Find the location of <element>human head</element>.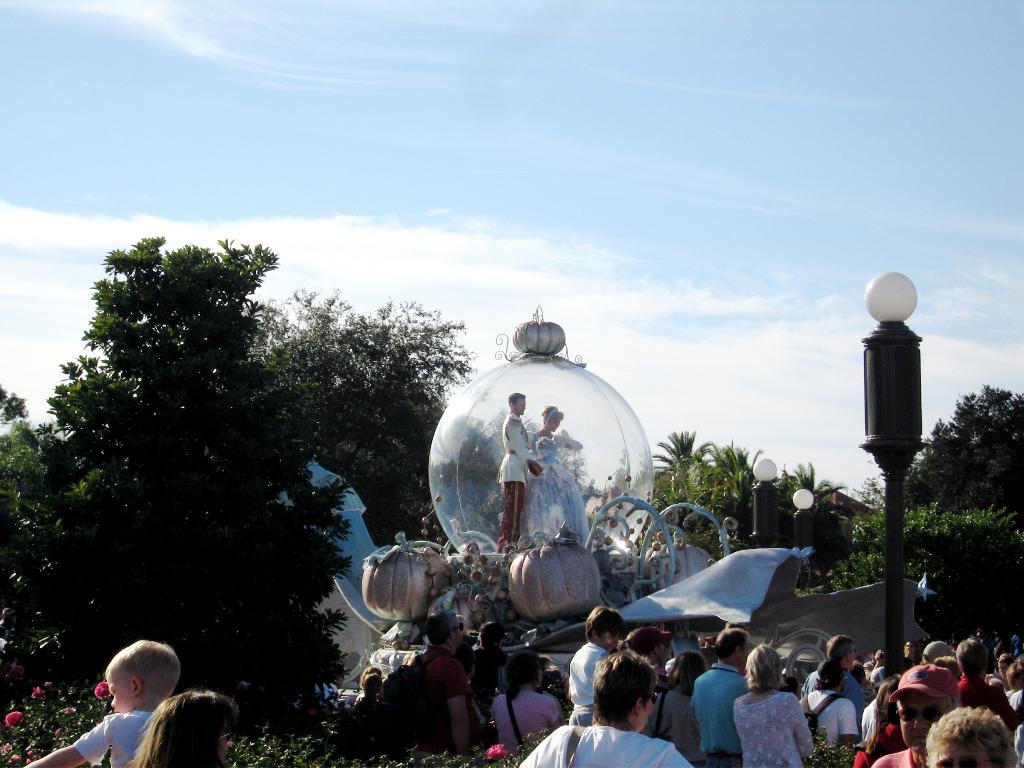
Location: <box>144,687,234,767</box>.
